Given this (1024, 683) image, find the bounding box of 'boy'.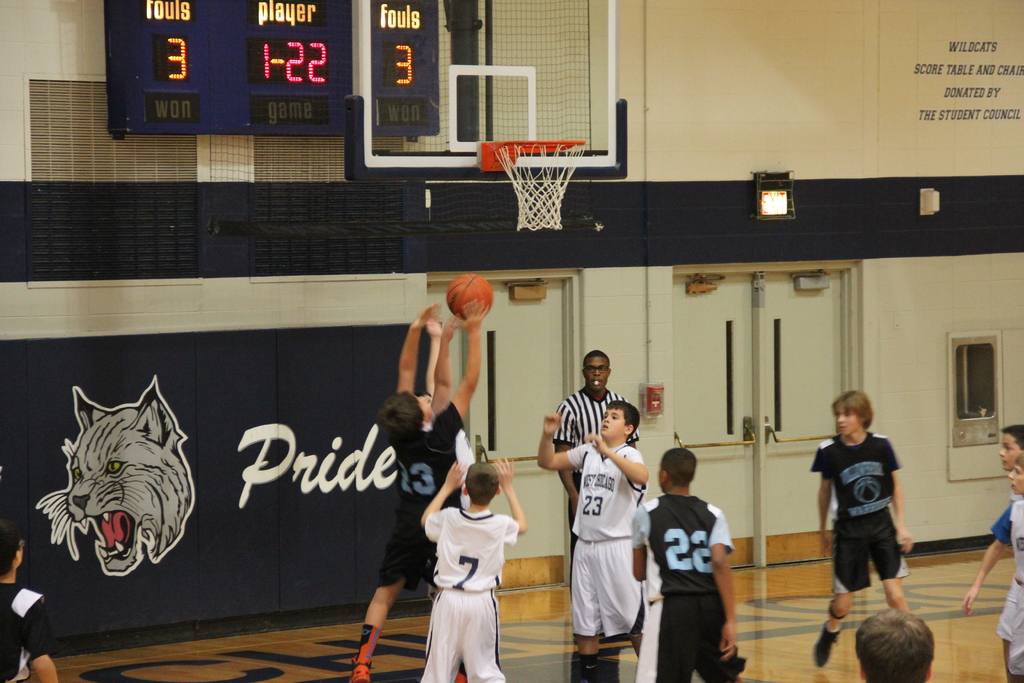
select_region(634, 447, 749, 682).
